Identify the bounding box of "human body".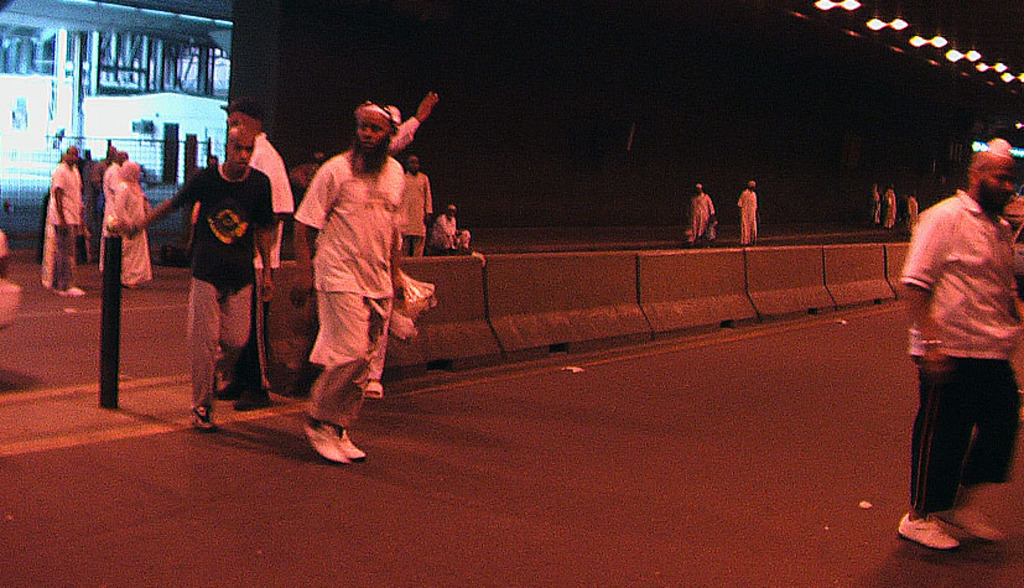
276, 95, 435, 428.
